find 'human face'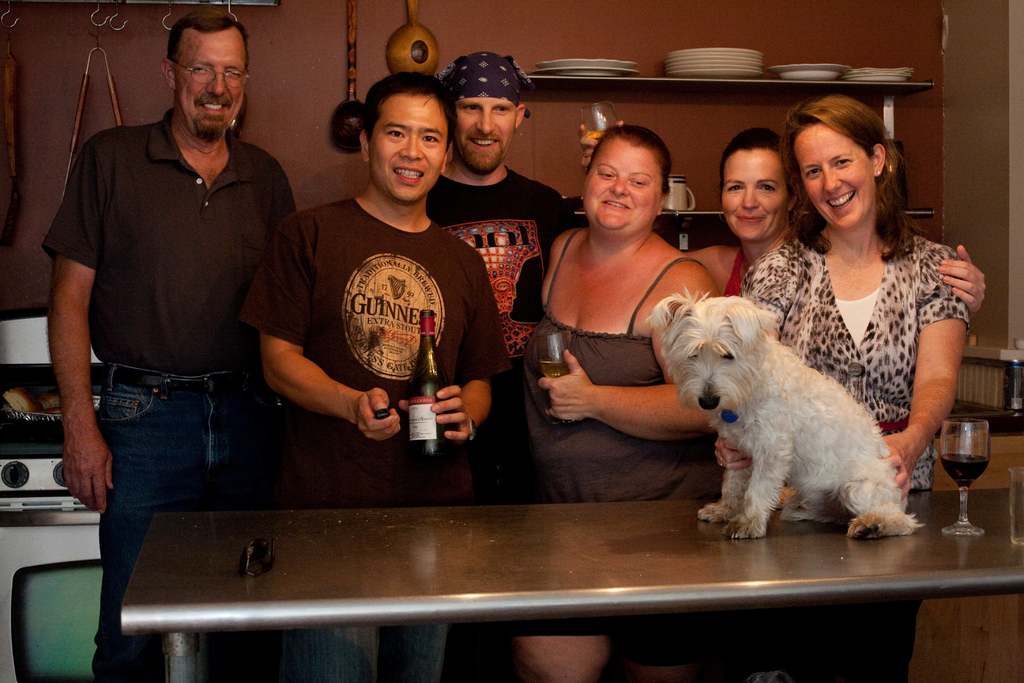
<bbox>792, 126, 879, 228</bbox>
